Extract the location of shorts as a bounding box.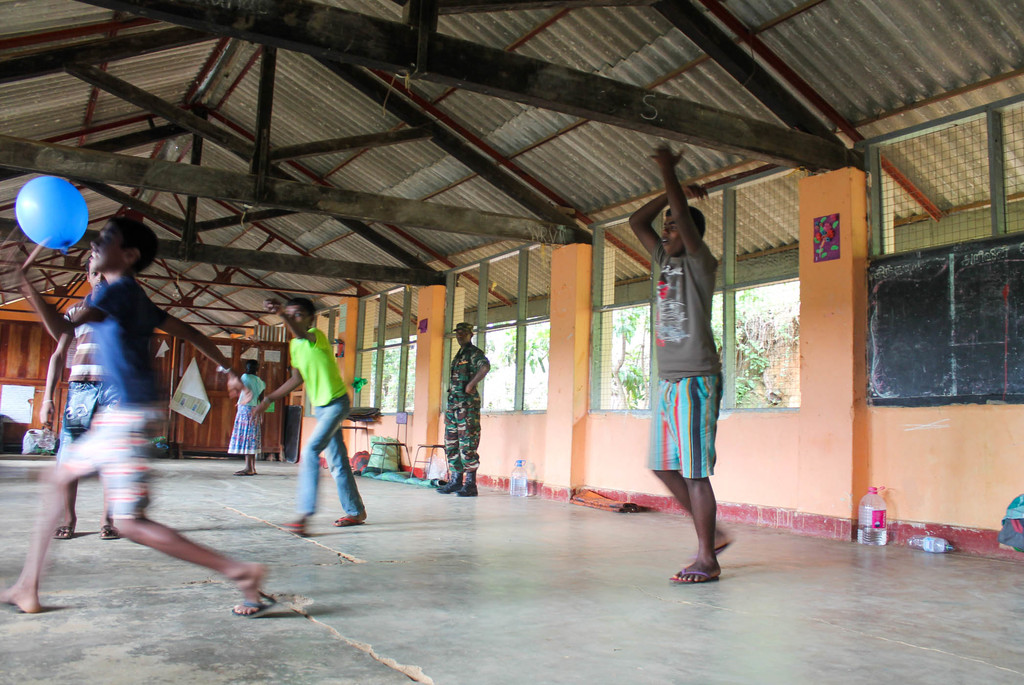
left=60, top=399, right=157, bottom=514.
